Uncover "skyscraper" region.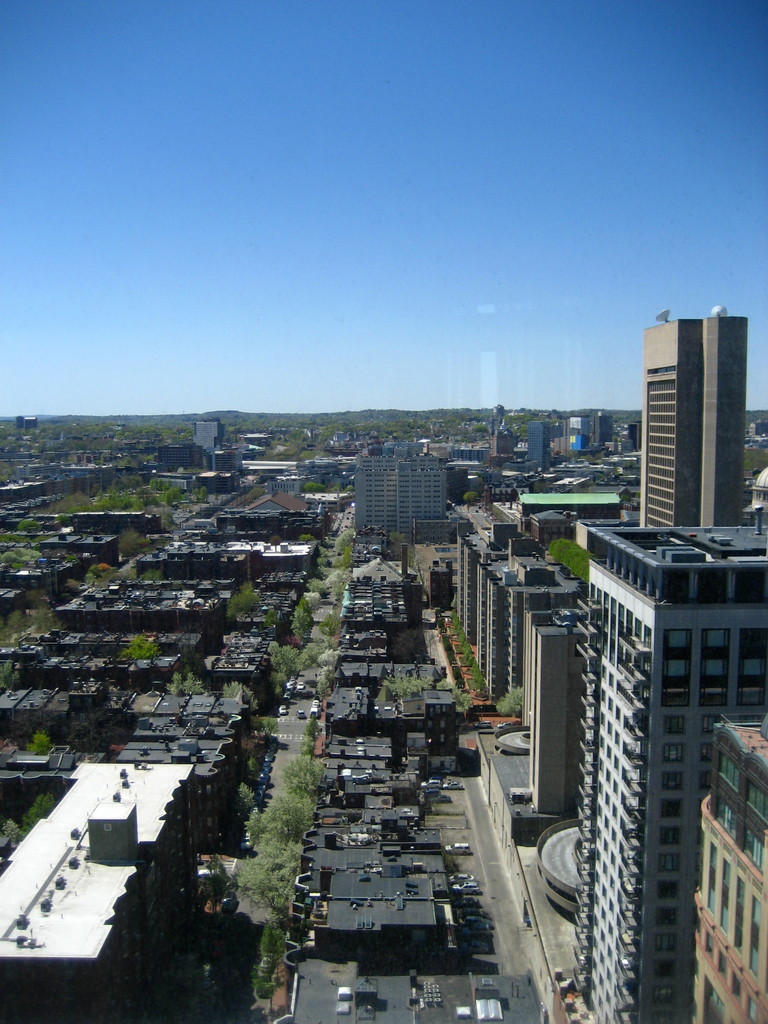
Uncovered: Rect(193, 419, 221, 452).
